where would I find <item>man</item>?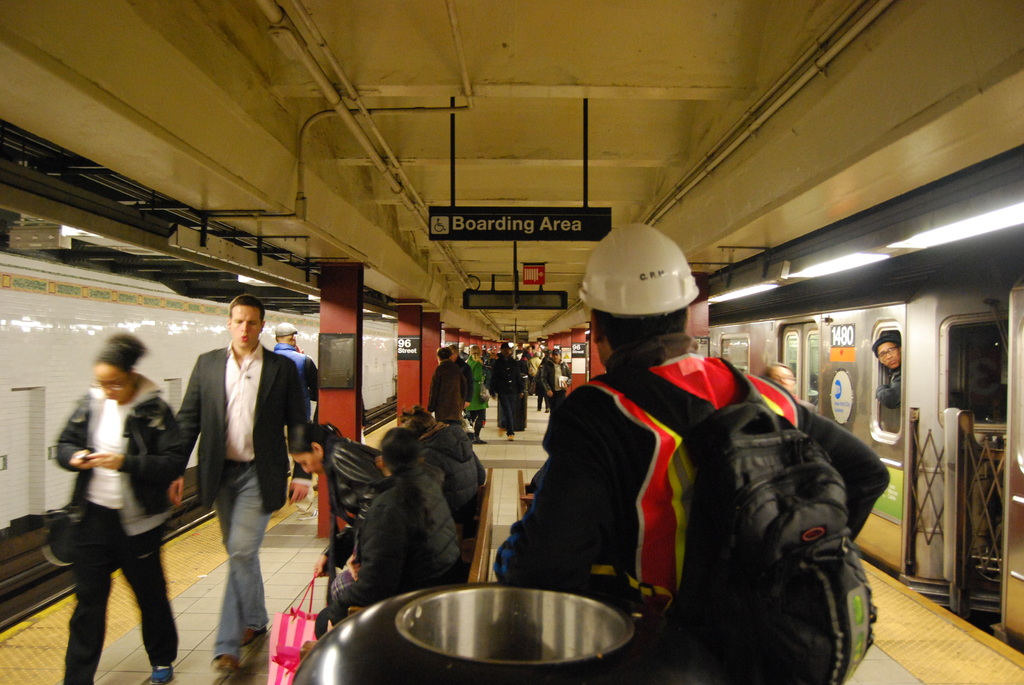
At detection(538, 350, 567, 407).
